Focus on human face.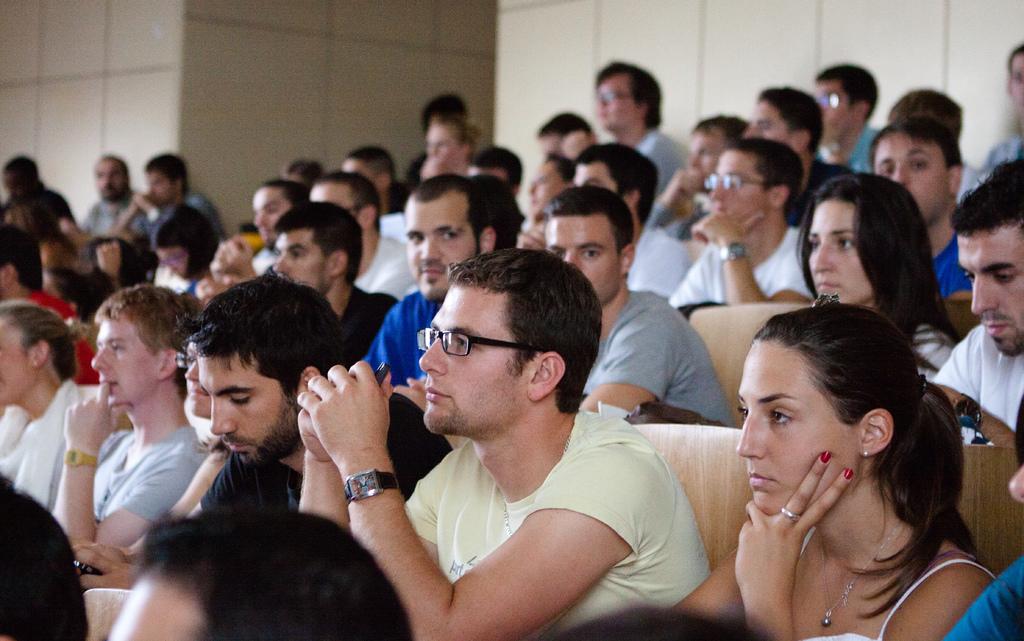
Focused at x1=547, y1=209, x2=624, y2=304.
